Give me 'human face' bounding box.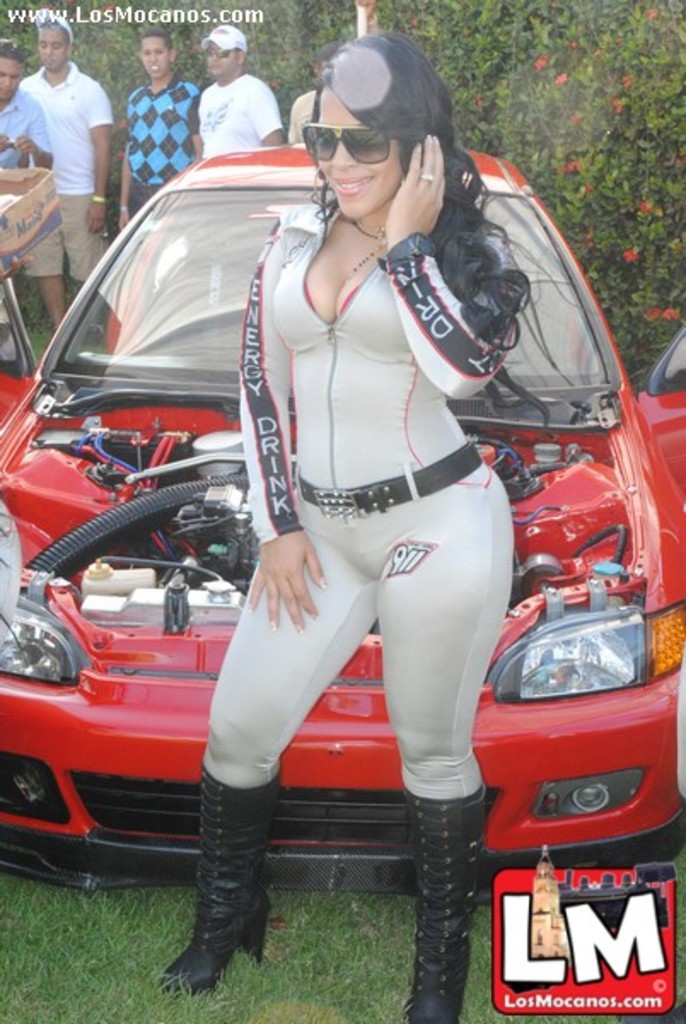
region(0, 60, 22, 101).
